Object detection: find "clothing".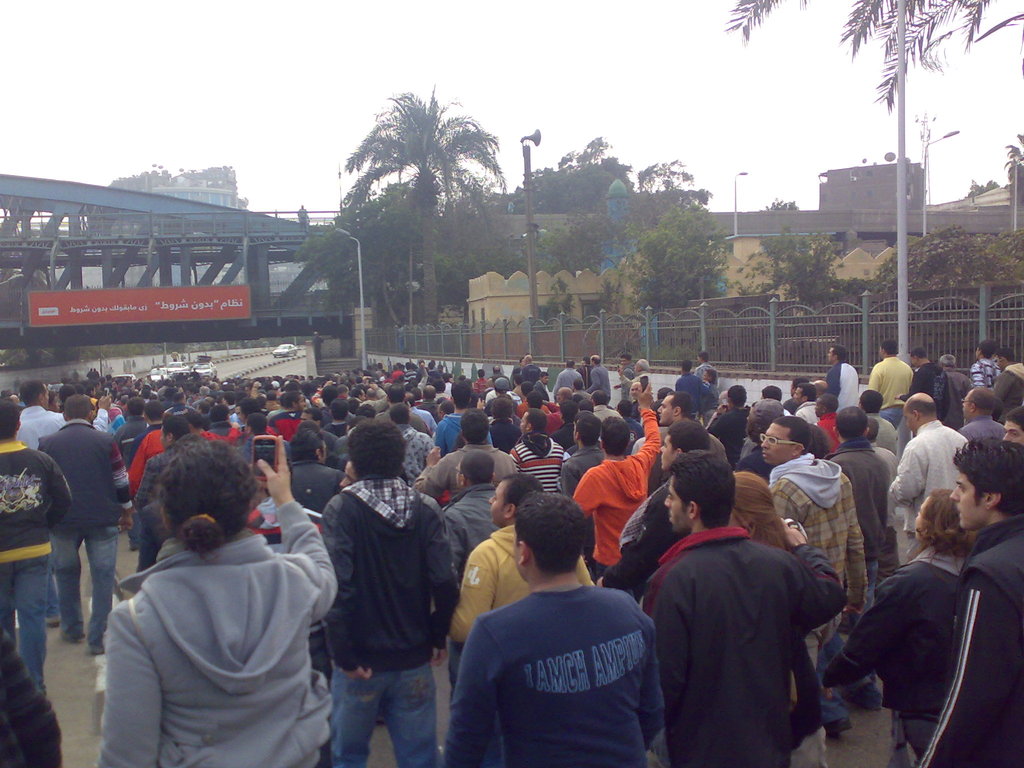
(650, 525, 850, 767).
